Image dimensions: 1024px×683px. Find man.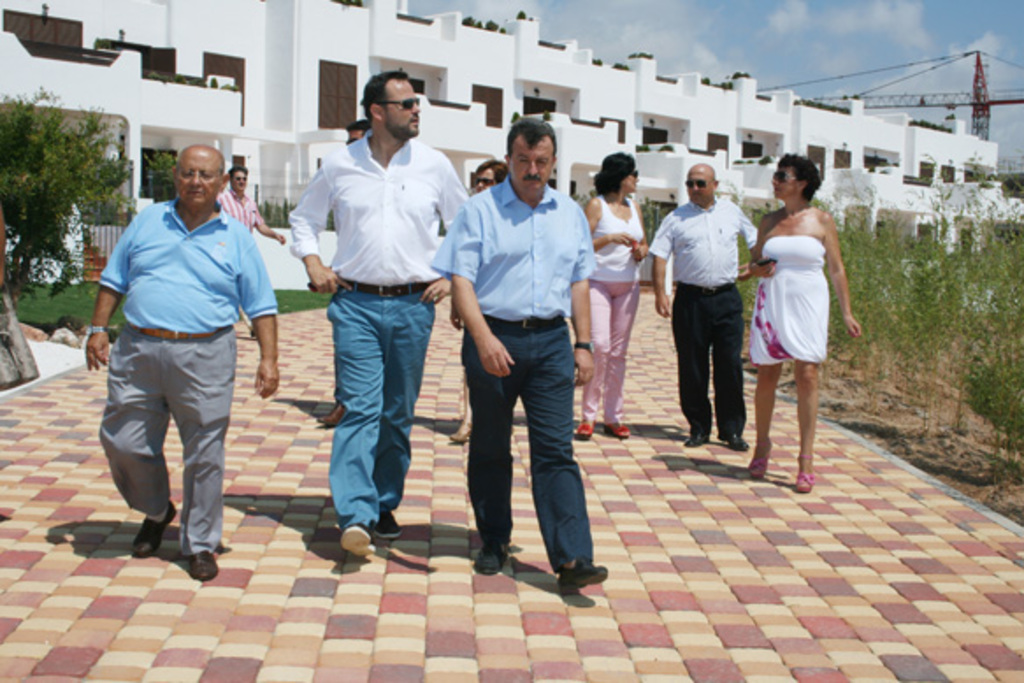
pyautogui.locateOnScreen(213, 167, 281, 341).
